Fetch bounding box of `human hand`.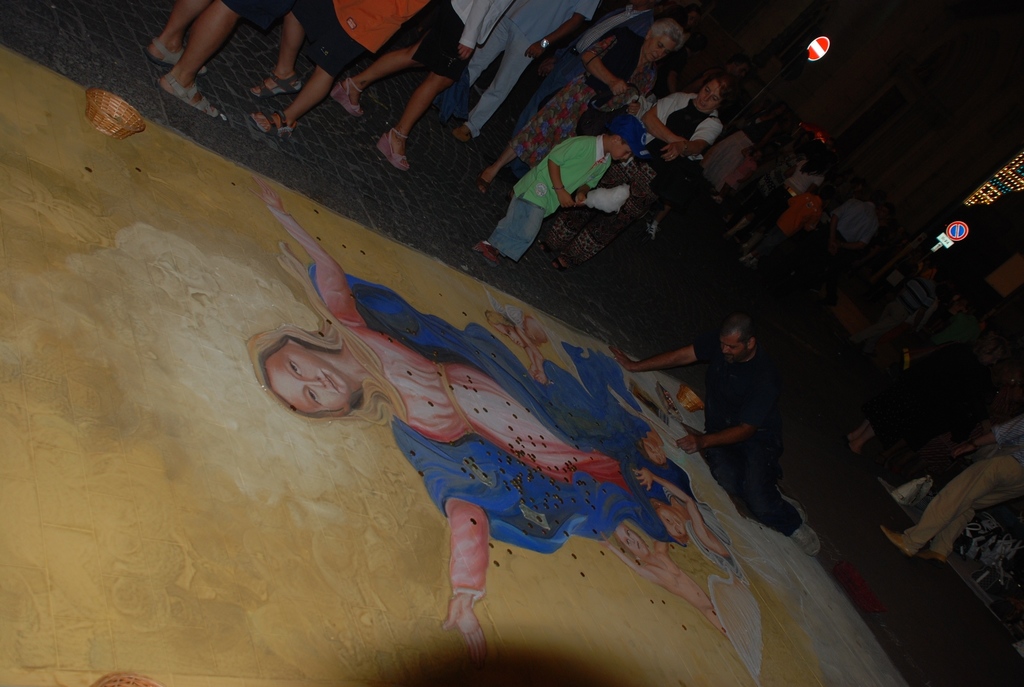
Bbox: [x1=674, y1=430, x2=700, y2=456].
